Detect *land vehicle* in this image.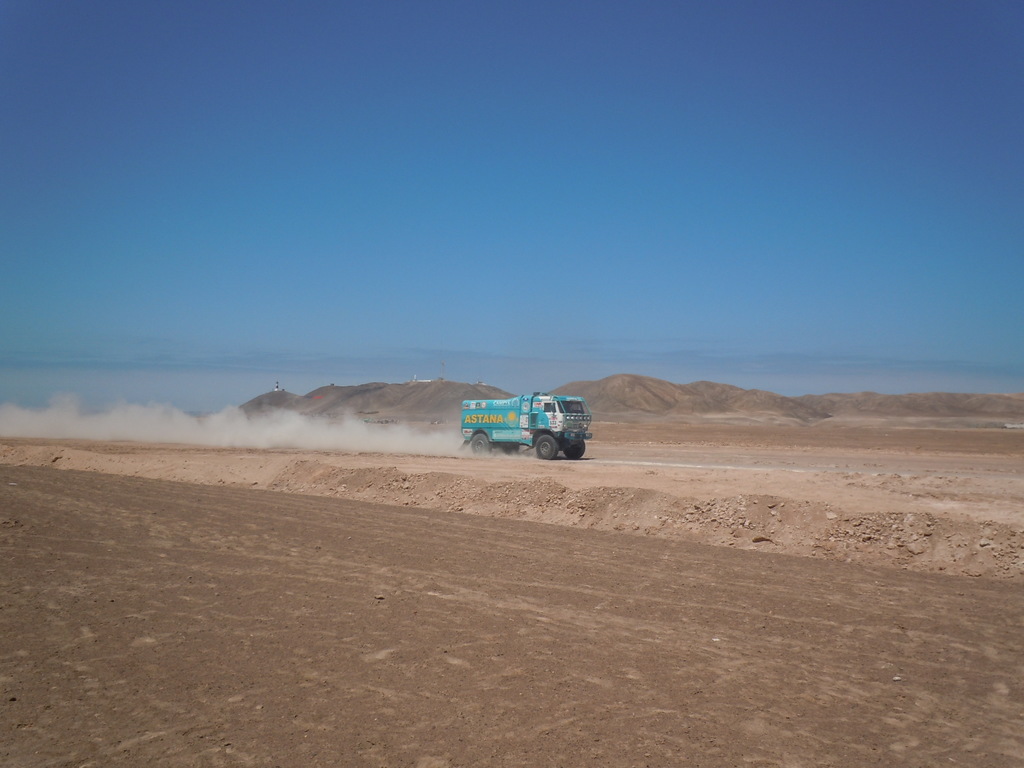
Detection: detection(460, 389, 596, 461).
